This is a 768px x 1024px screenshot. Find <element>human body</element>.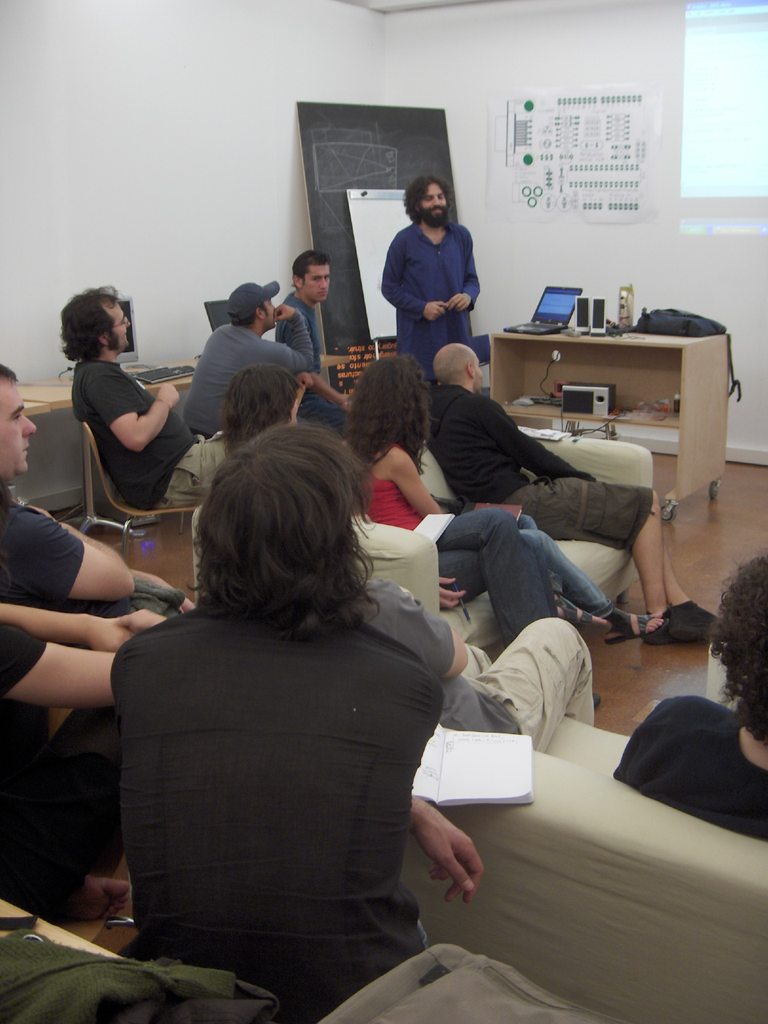
Bounding box: [left=347, top=569, right=596, bottom=755].
